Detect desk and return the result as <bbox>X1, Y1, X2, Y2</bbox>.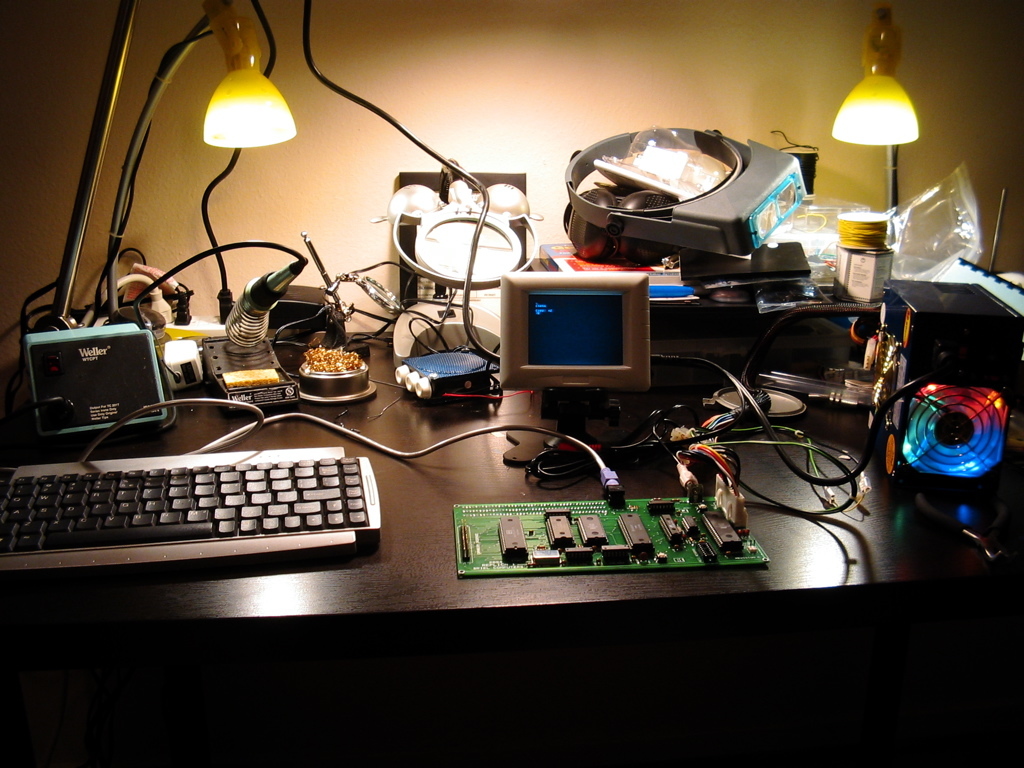
<bbox>0, 332, 1023, 767</bbox>.
